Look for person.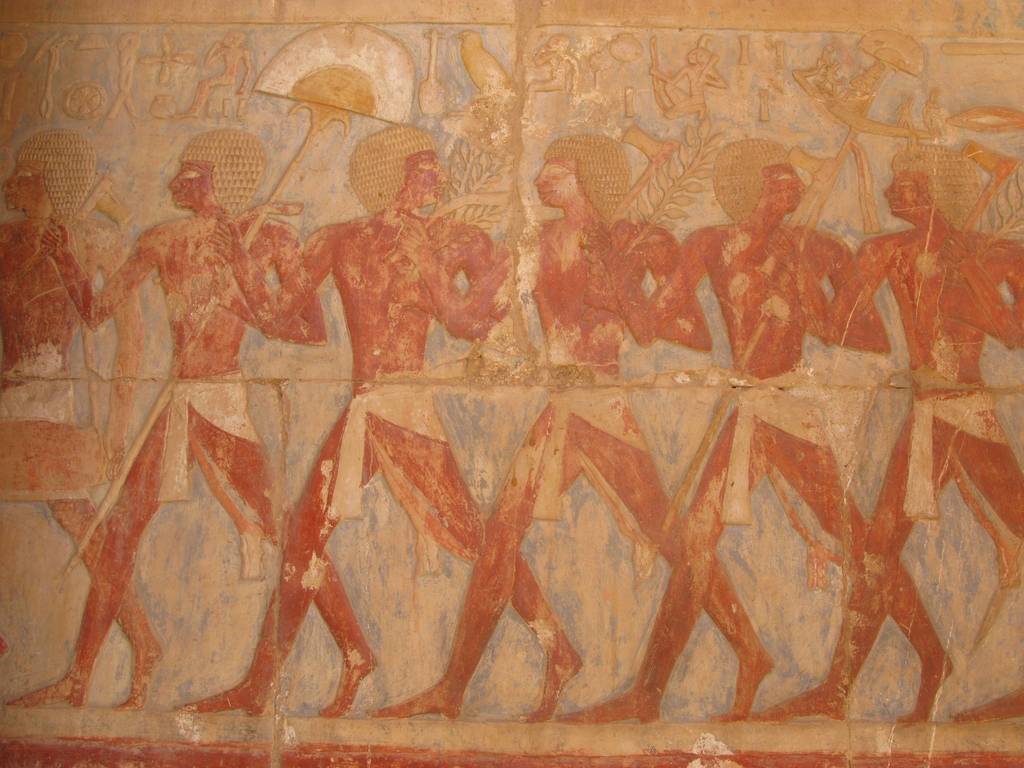
Found: <region>652, 35, 726, 120</region>.
